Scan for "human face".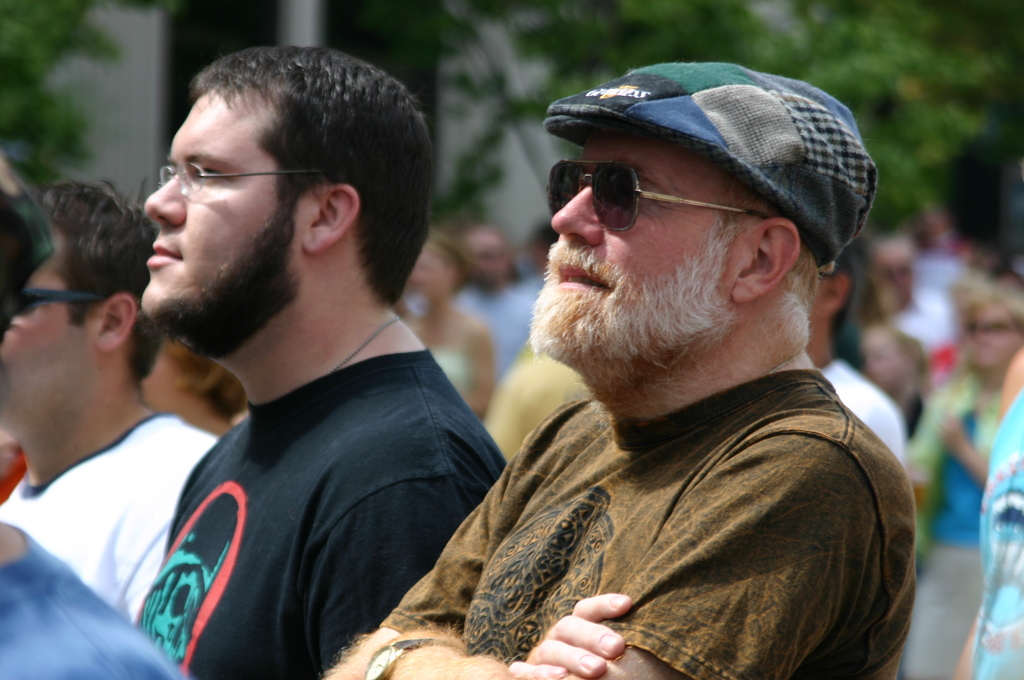
Scan result: box(141, 88, 312, 323).
